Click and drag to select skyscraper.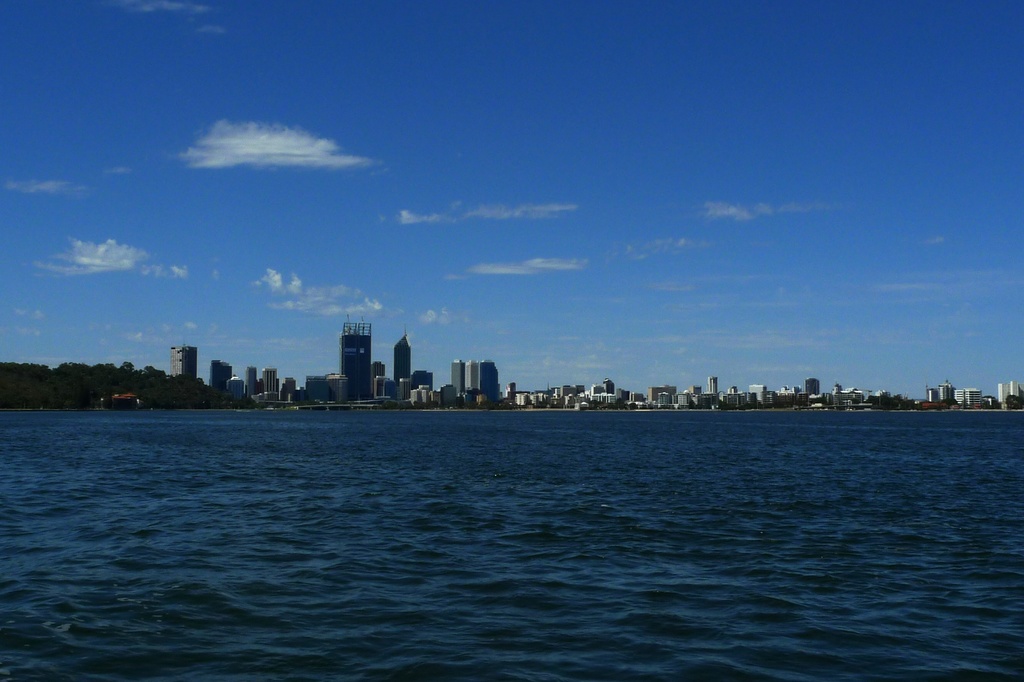
Selection: {"x1": 349, "y1": 325, "x2": 376, "y2": 403}.
